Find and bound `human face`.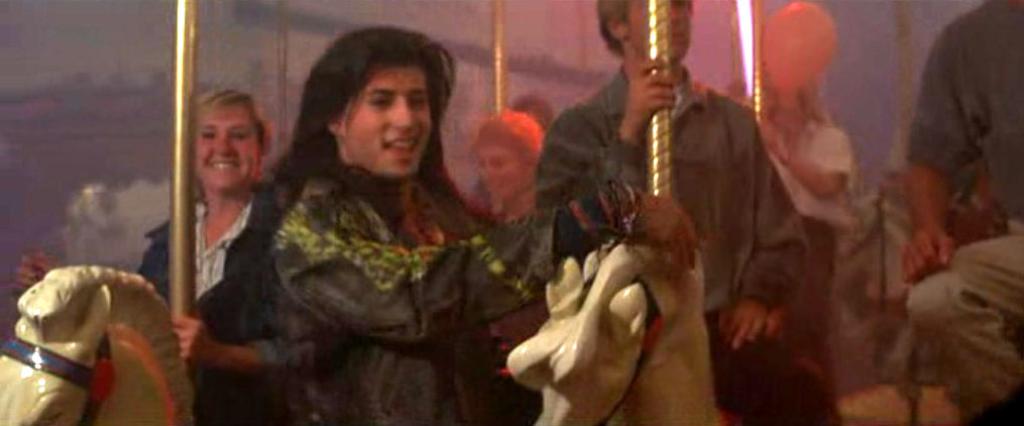
Bound: box(627, 0, 691, 62).
